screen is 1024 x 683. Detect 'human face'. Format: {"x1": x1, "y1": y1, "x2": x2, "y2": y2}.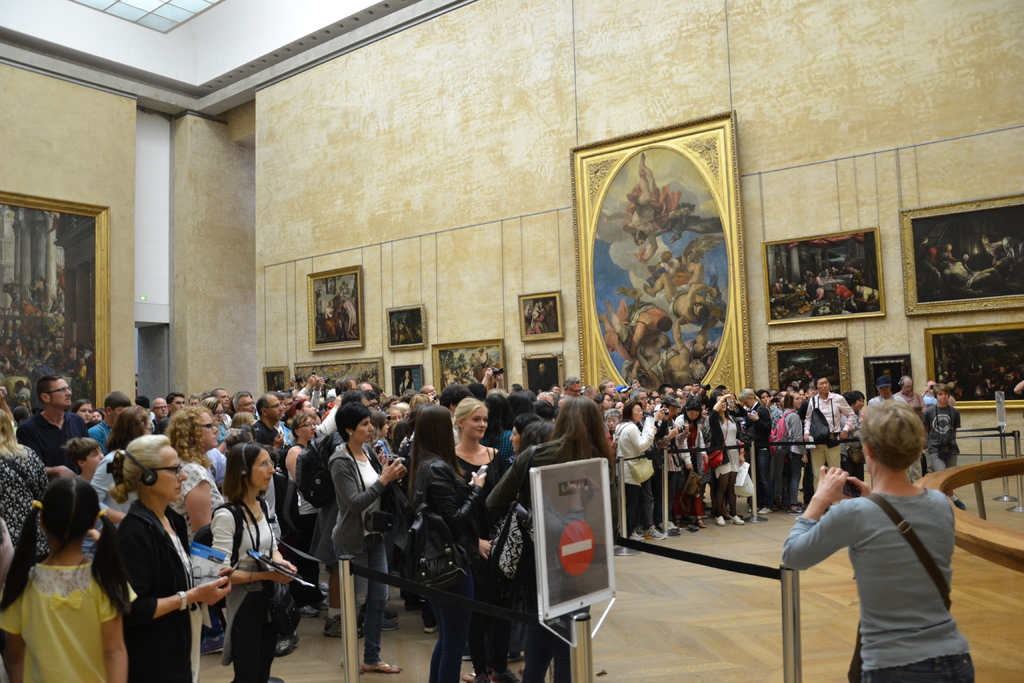
{"x1": 209, "y1": 399, "x2": 225, "y2": 427}.
